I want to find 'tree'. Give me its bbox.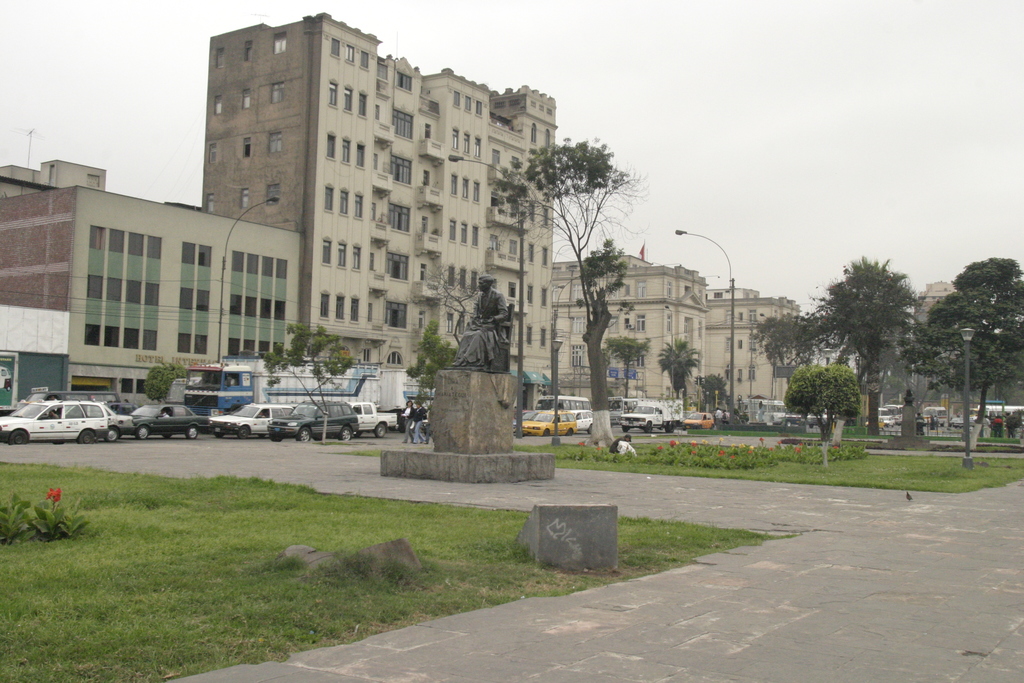
box(415, 257, 504, 345).
